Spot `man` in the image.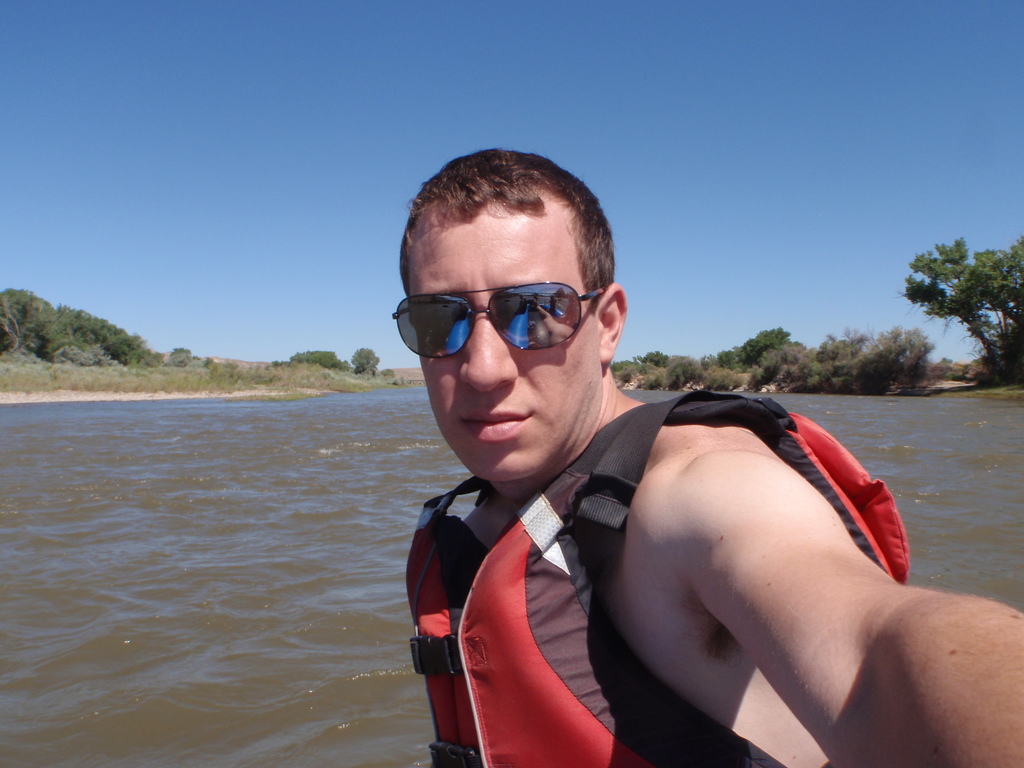
`man` found at <bbox>377, 187, 988, 767</bbox>.
